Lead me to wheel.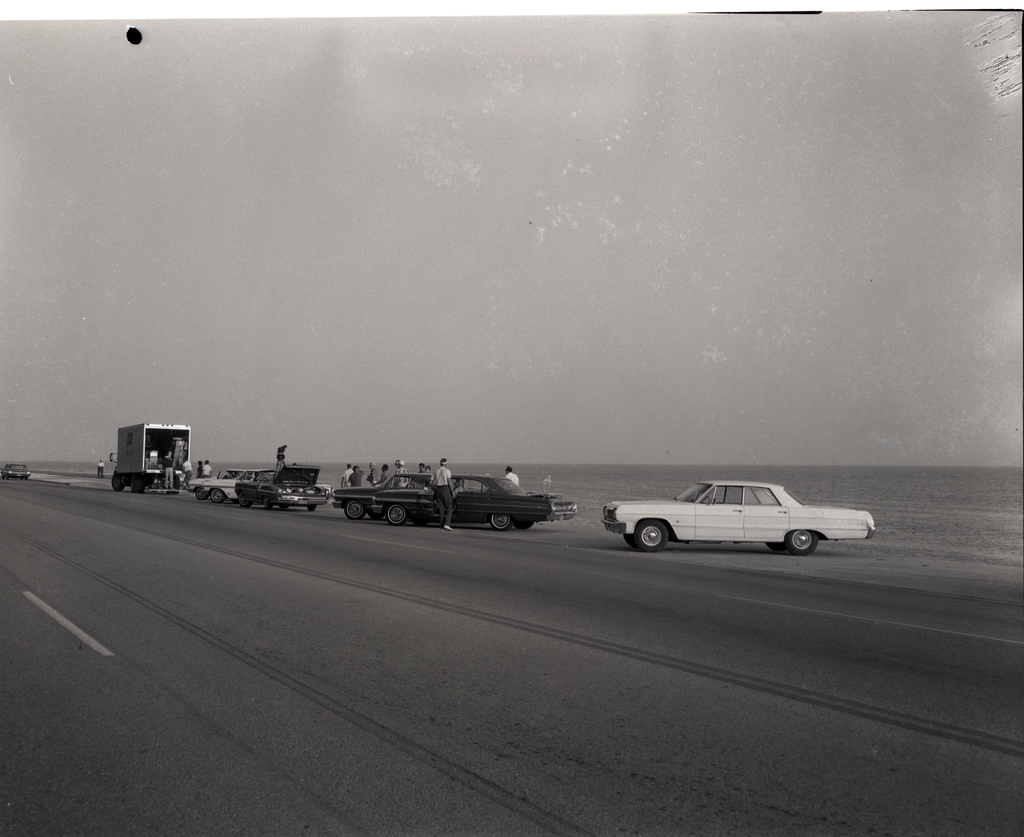
Lead to <bbox>167, 477, 179, 493</bbox>.
